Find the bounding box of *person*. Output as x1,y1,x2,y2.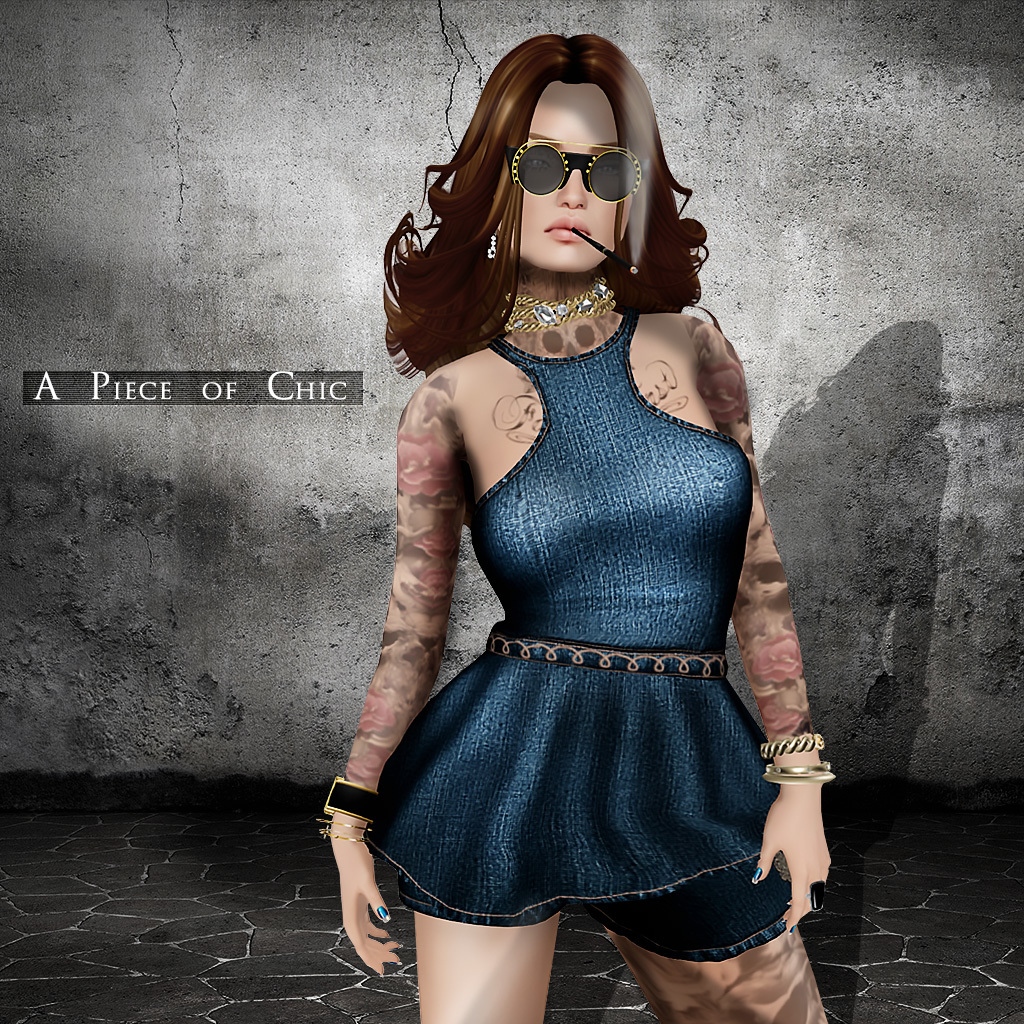
313,0,840,1023.
